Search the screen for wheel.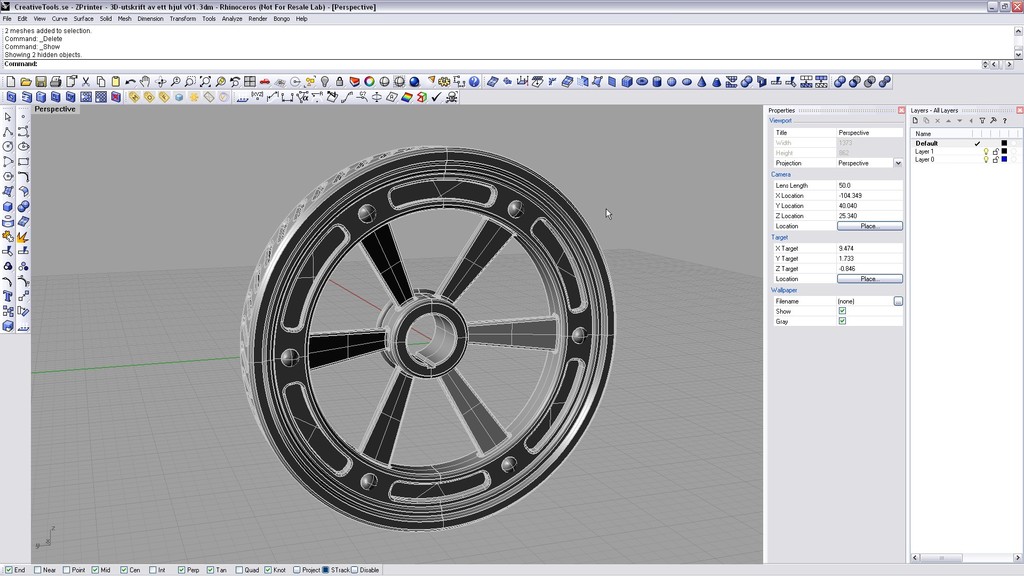
Found at [left=232, top=144, right=616, bottom=528].
